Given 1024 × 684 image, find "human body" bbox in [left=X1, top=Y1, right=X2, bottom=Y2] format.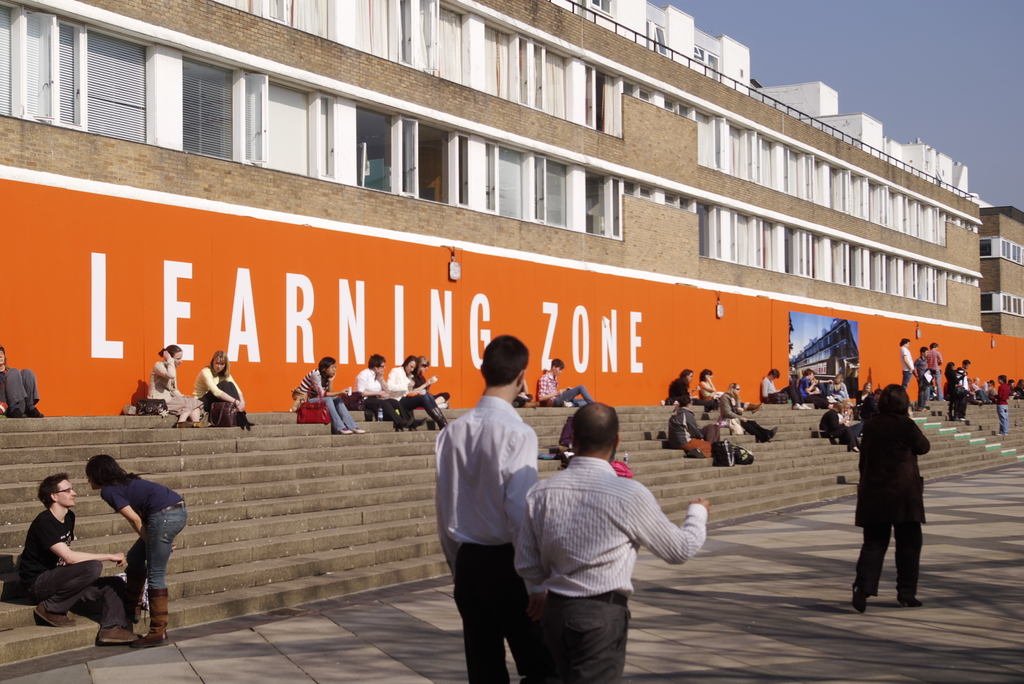
[left=718, top=391, right=778, bottom=444].
